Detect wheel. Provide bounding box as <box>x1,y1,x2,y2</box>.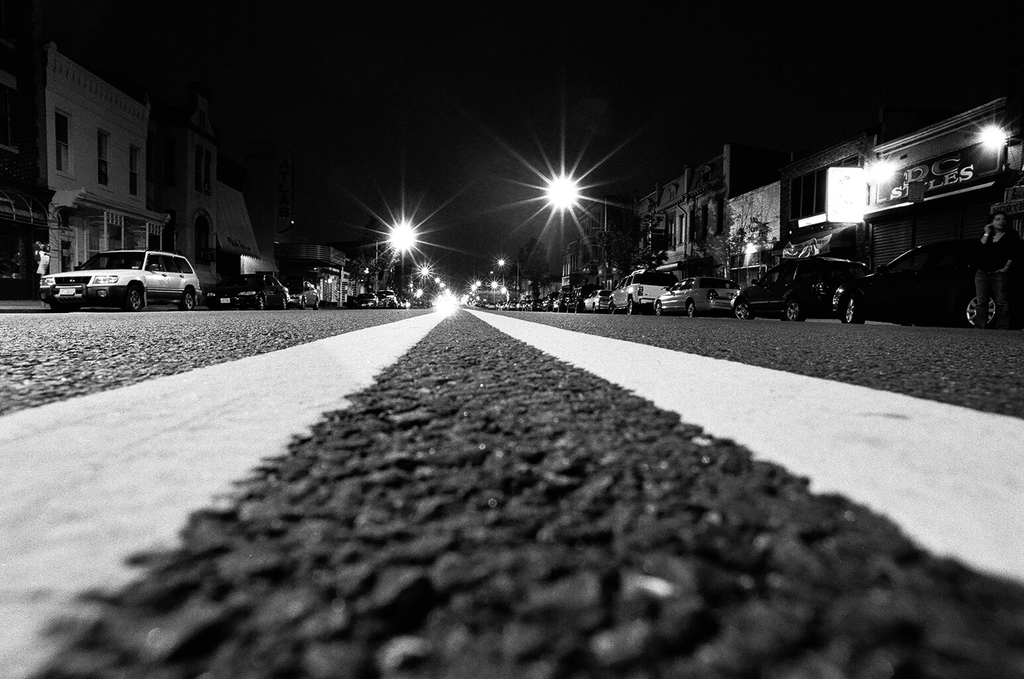
<box>126,289,147,312</box>.
